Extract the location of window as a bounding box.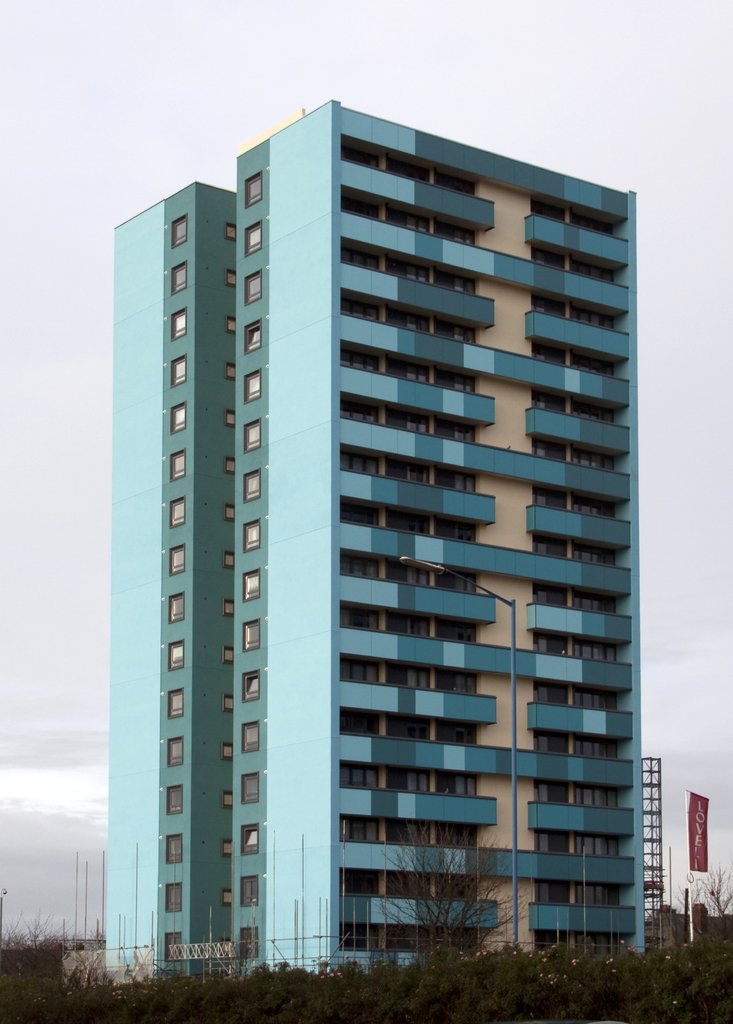
576, 782, 620, 808.
